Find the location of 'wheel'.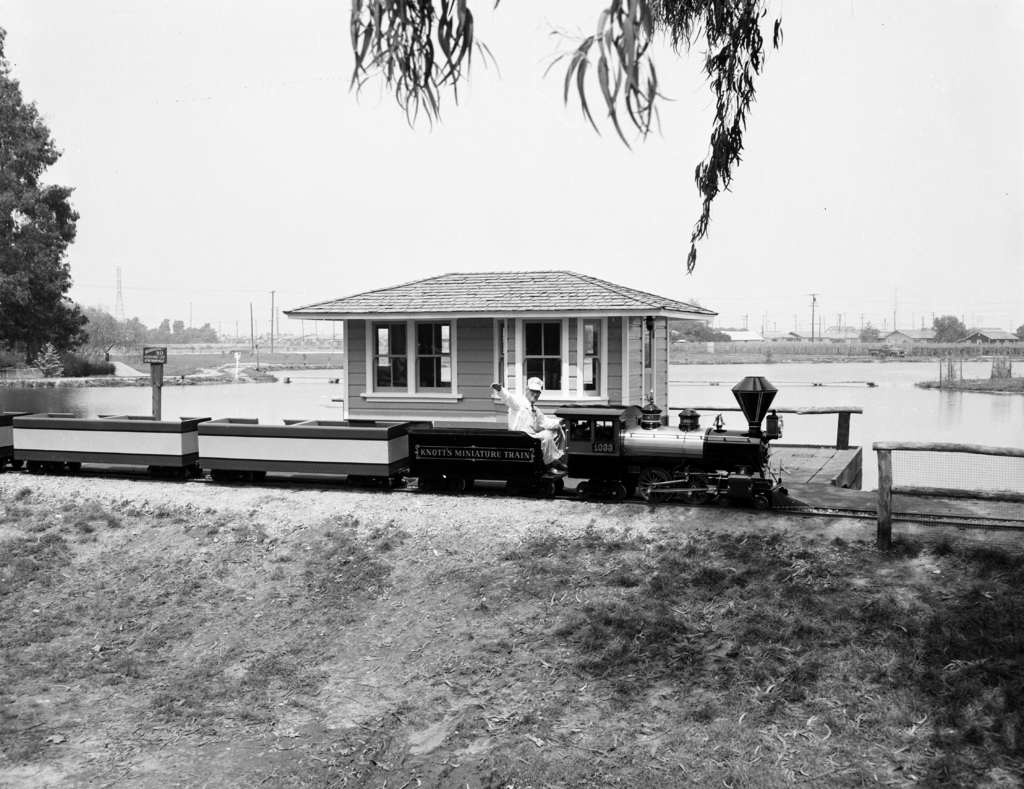
Location: (left=637, top=468, right=671, bottom=506).
